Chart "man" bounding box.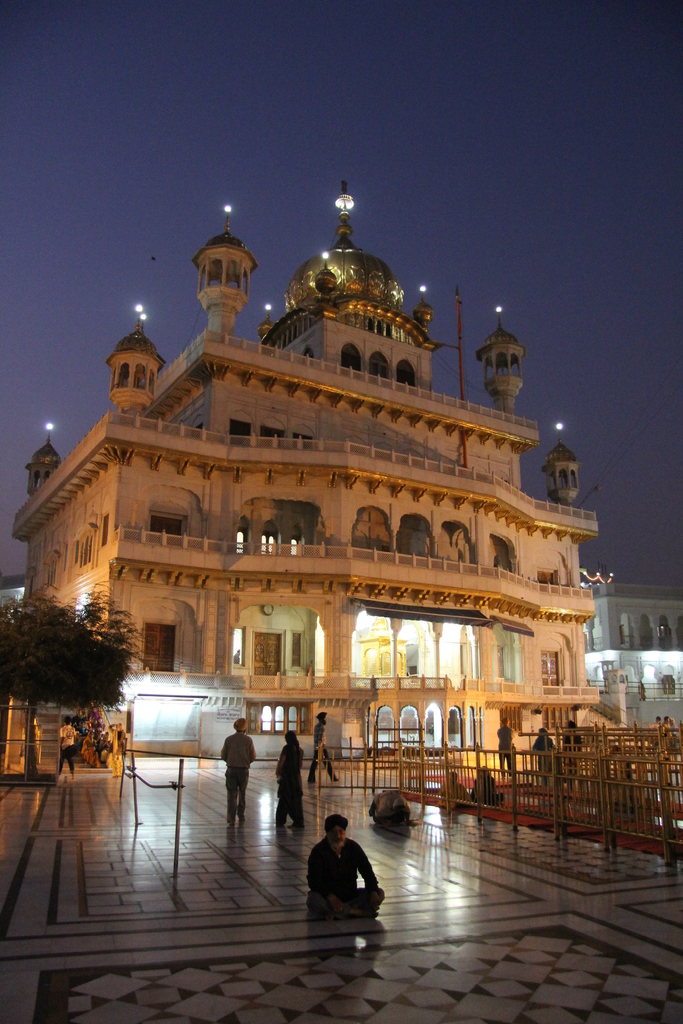
Charted: x1=306, y1=709, x2=340, y2=781.
